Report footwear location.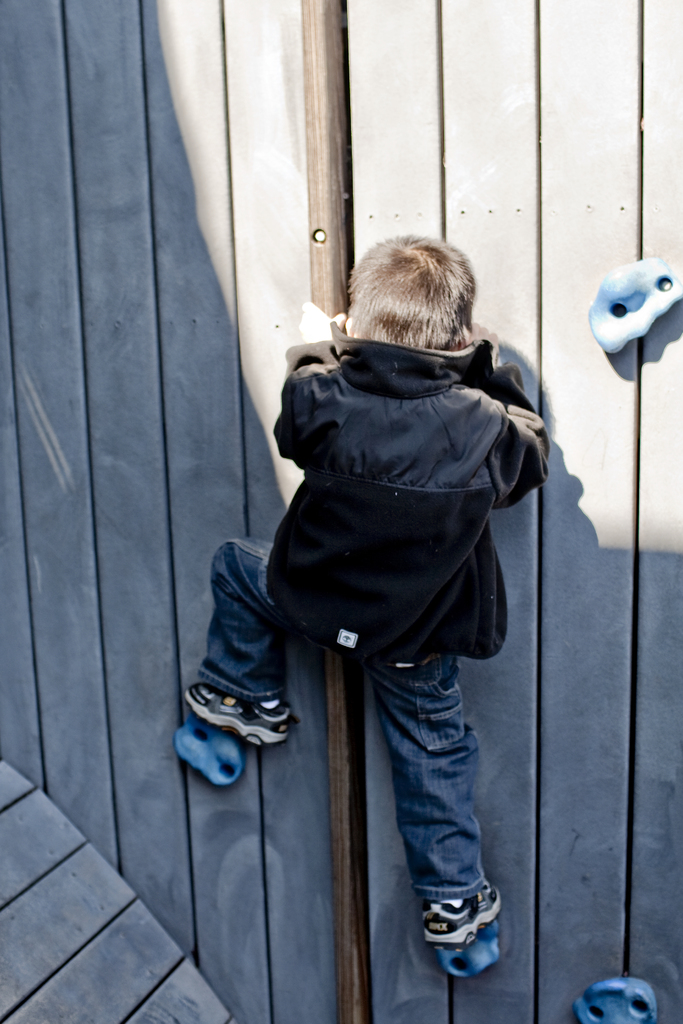
Report: <region>183, 679, 300, 746</region>.
